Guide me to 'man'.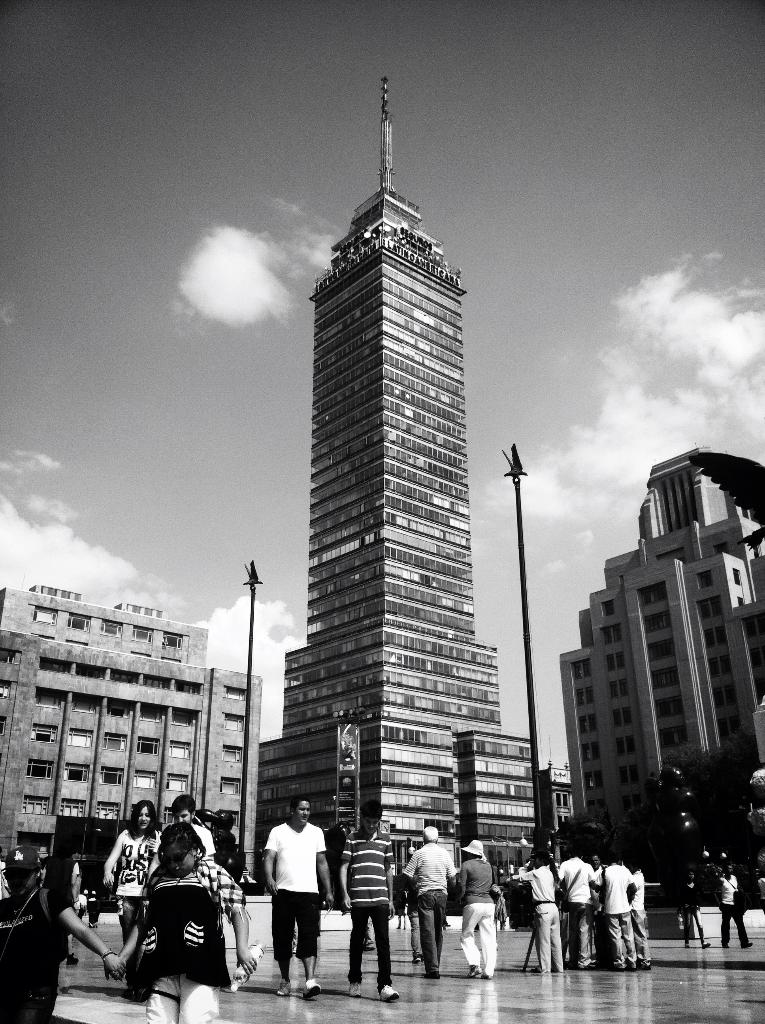
Guidance: <region>553, 846, 599, 979</region>.
